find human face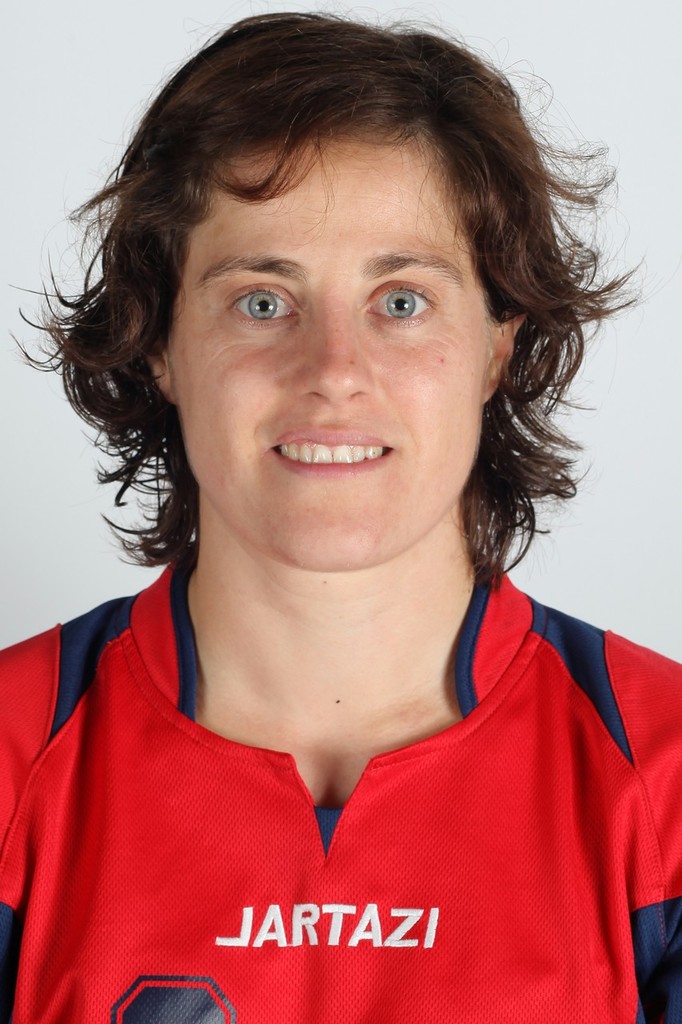
box(166, 132, 485, 568)
